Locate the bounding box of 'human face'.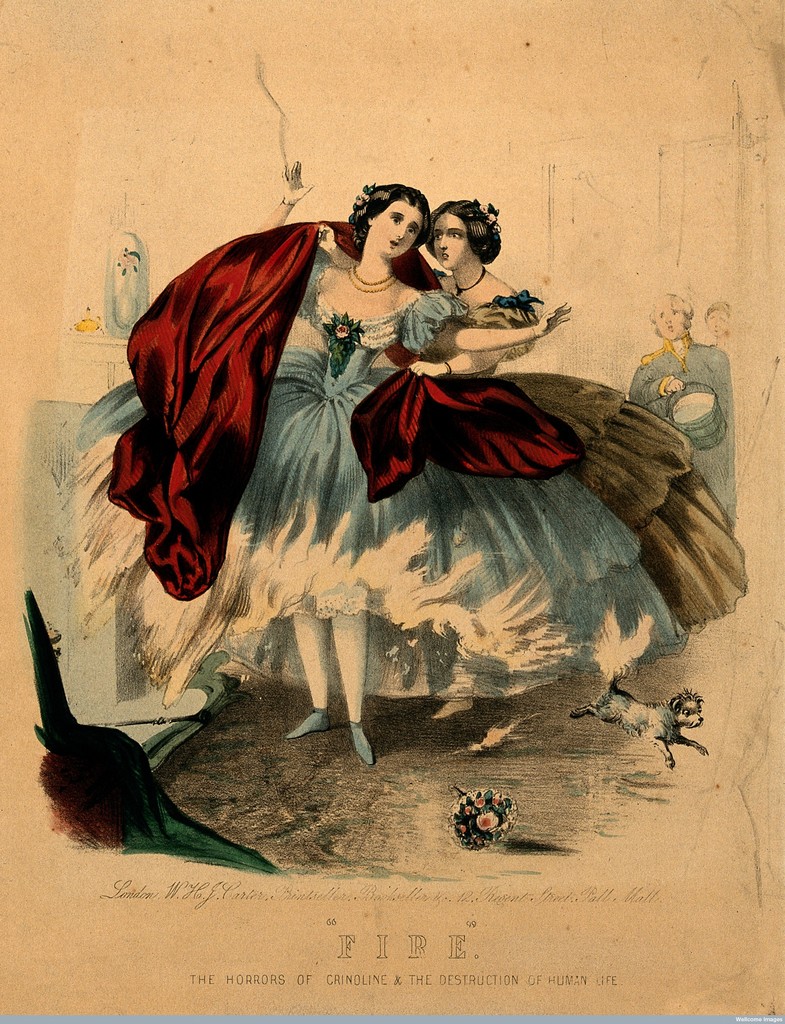
Bounding box: [426, 216, 464, 271].
